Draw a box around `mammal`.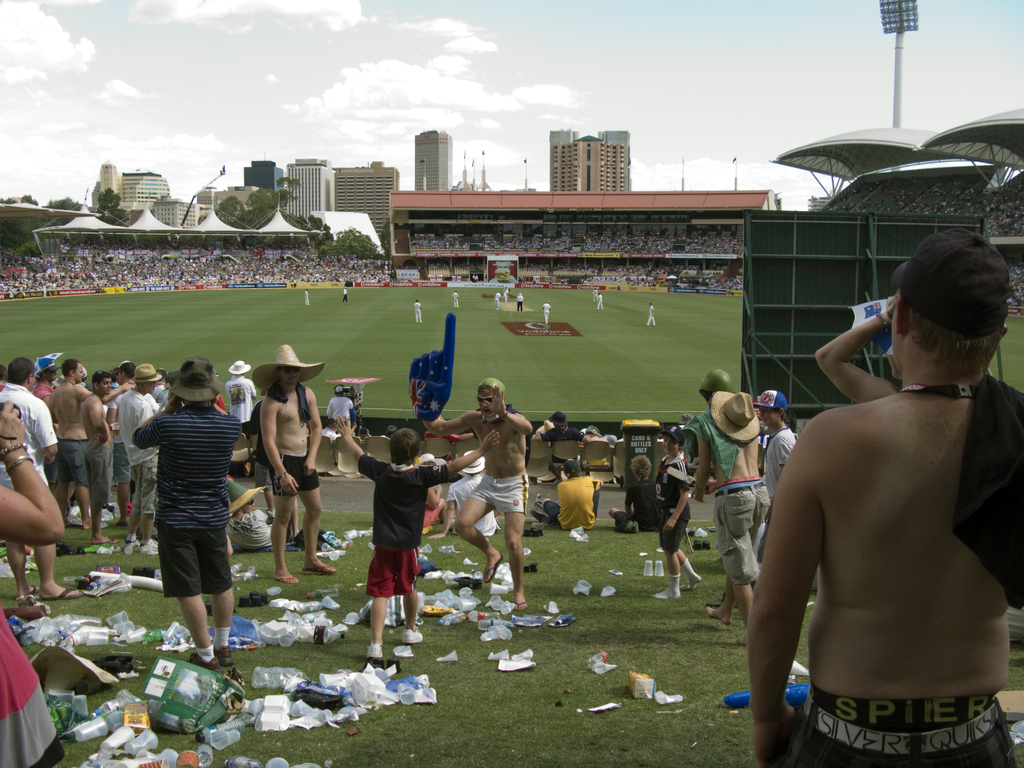
locate(596, 293, 604, 309).
